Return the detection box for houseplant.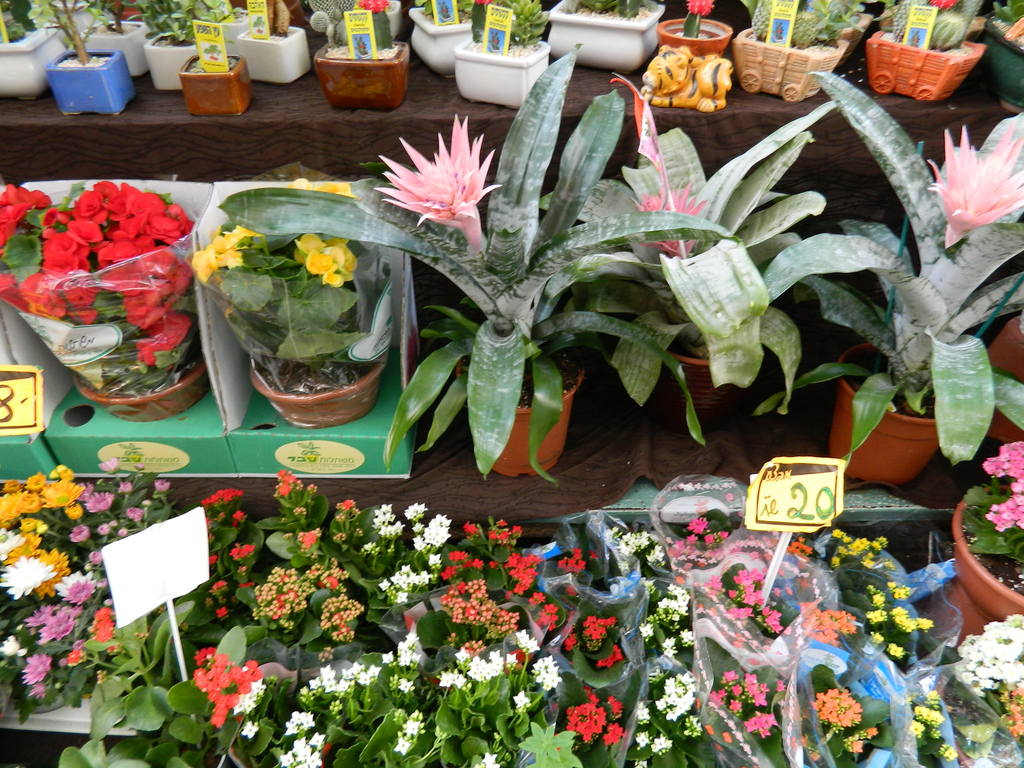
x1=185 y1=46 x2=256 y2=115.
